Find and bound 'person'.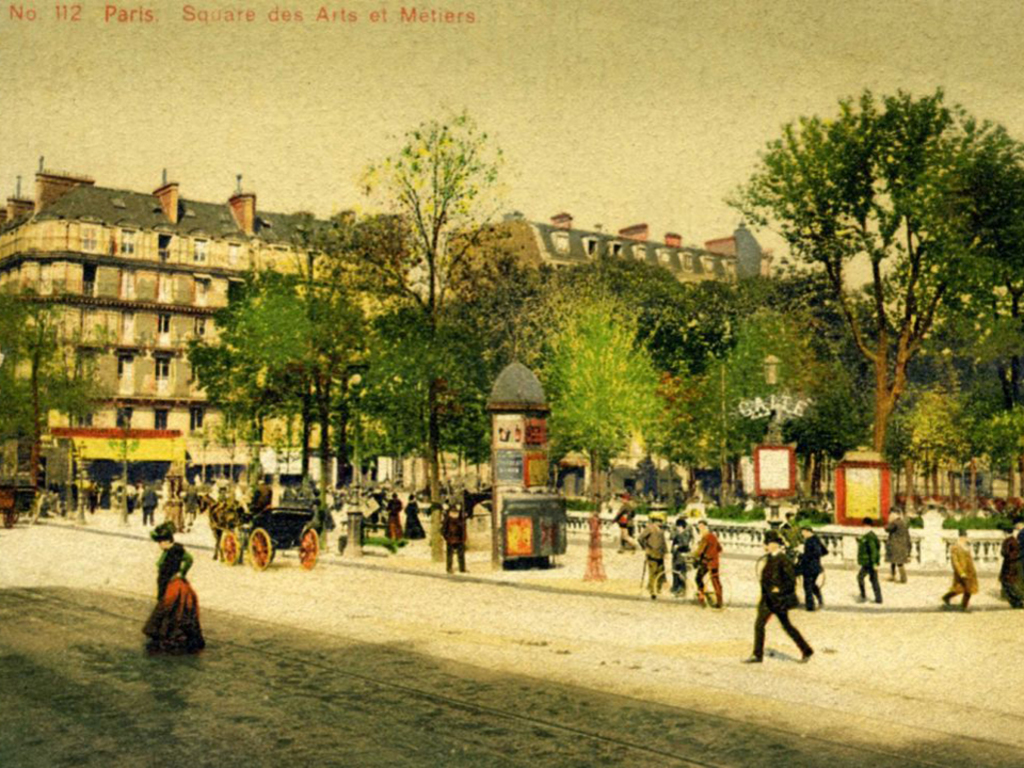
Bound: {"x1": 883, "y1": 506, "x2": 913, "y2": 582}.
